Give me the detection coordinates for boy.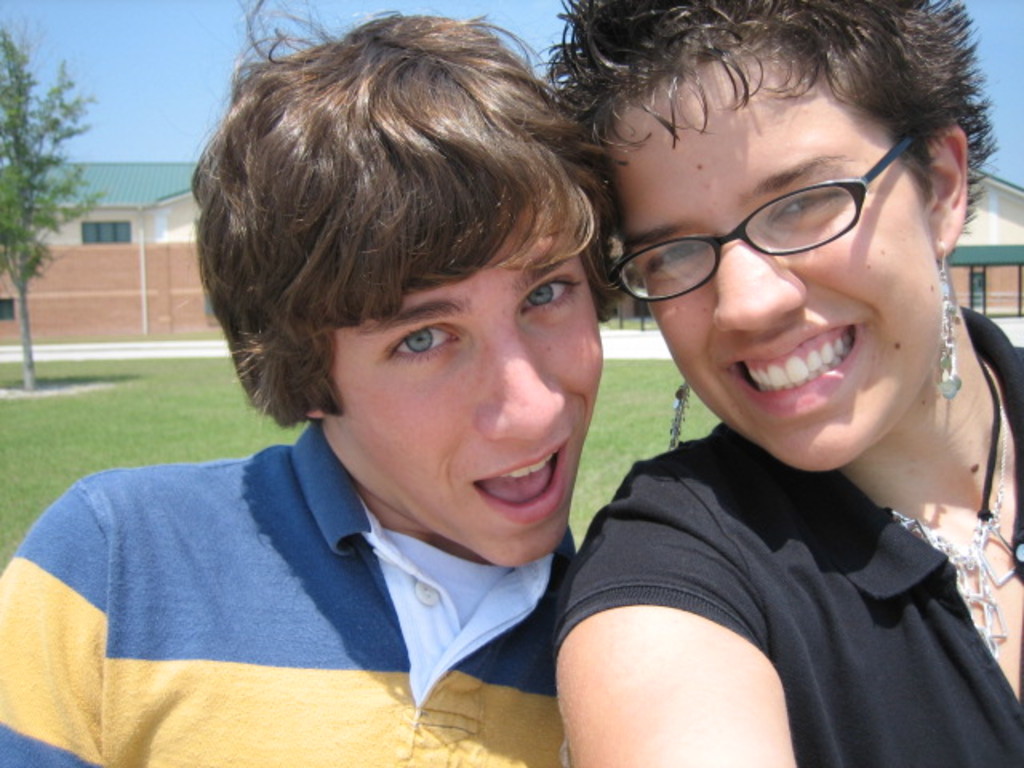
<region>0, 0, 622, 766</region>.
